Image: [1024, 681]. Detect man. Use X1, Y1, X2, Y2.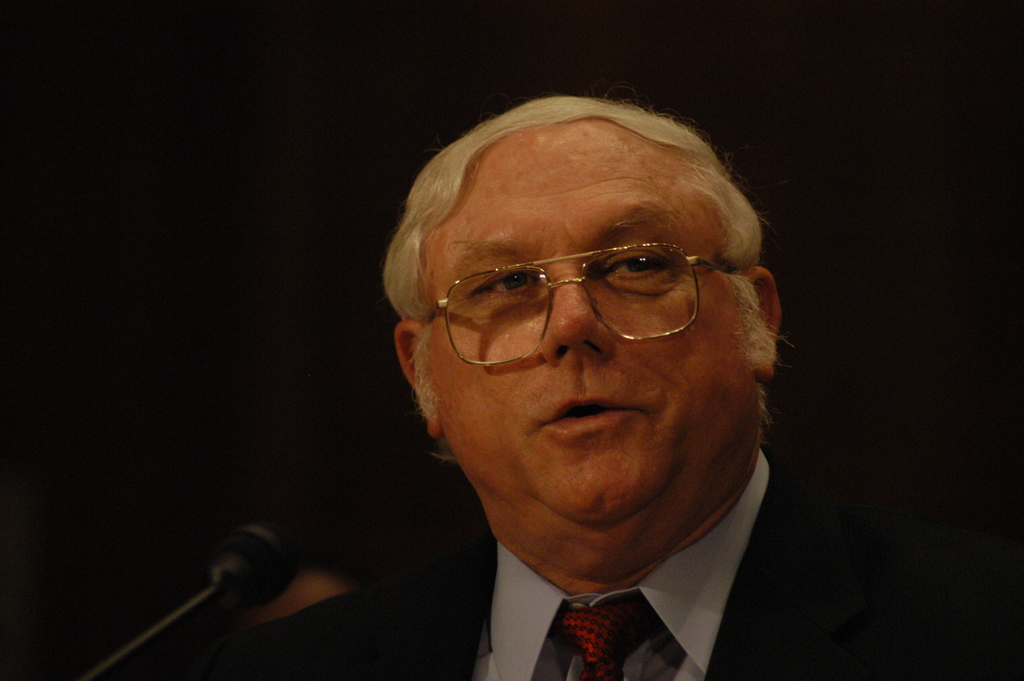
135, 95, 1023, 680.
